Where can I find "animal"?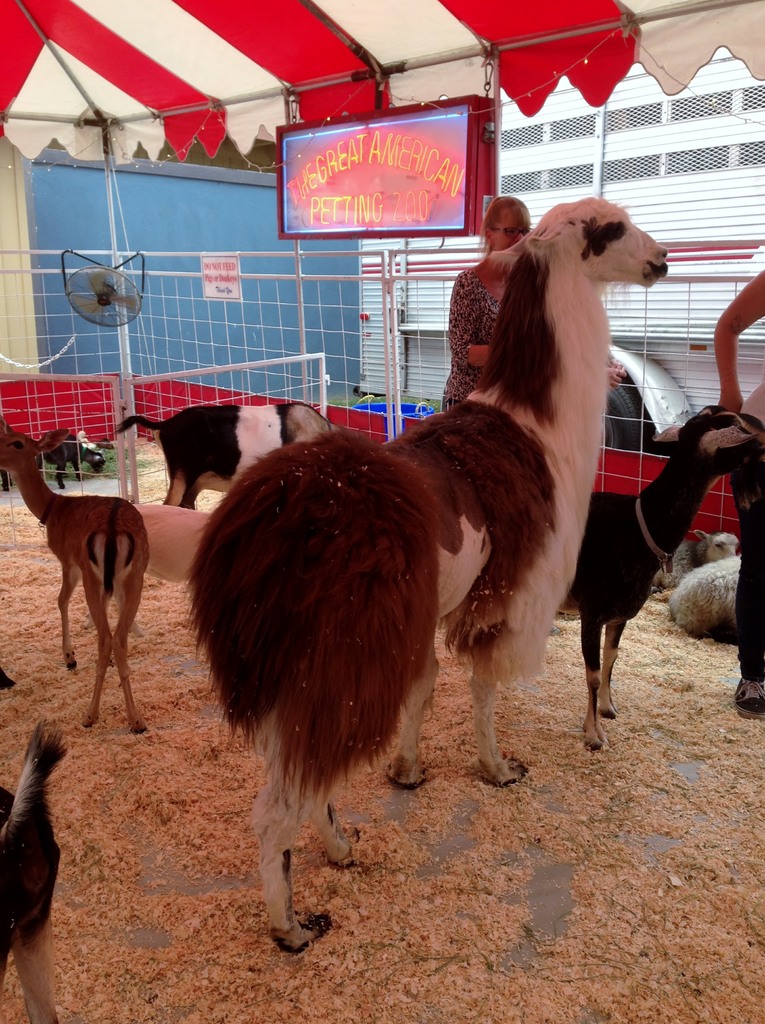
You can find it at select_region(0, 717, 67, 1021).
